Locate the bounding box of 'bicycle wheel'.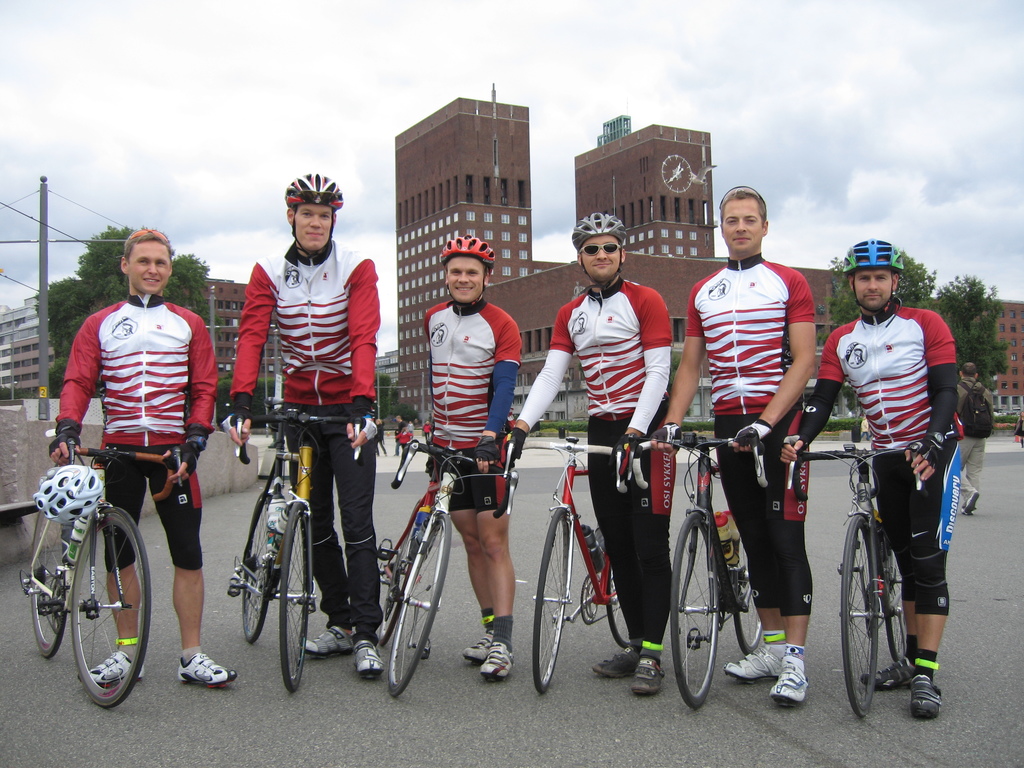
Bounding box: <bbox>604, 543, 638, 650</bbox>.
